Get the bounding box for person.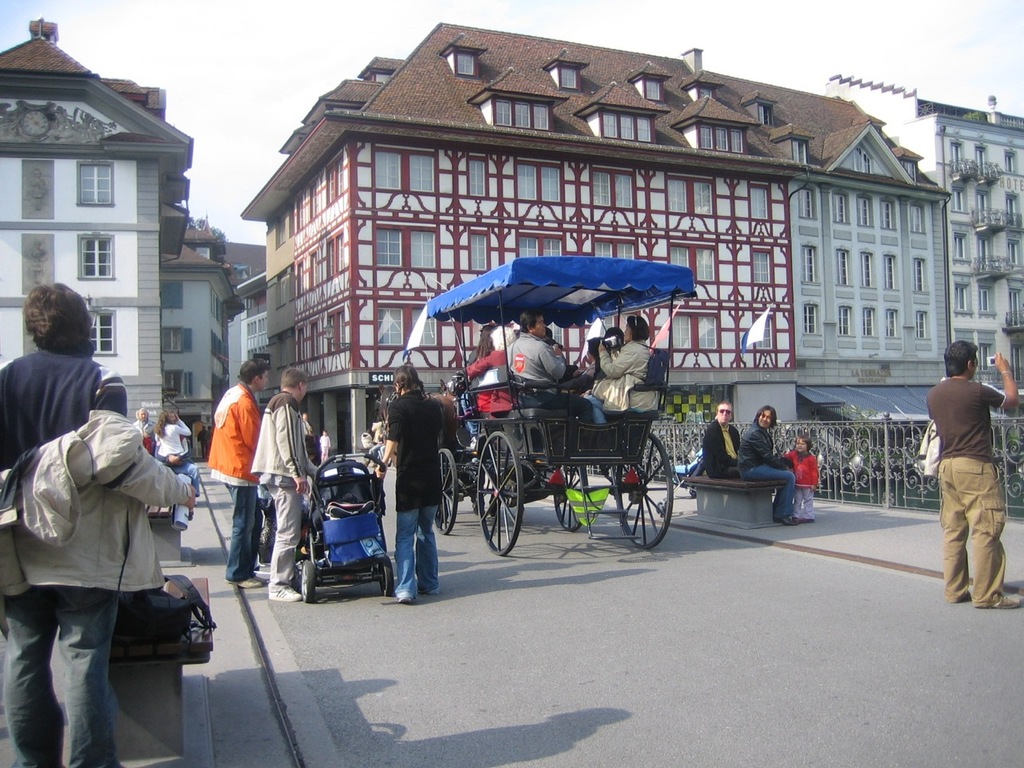
<bbox>192, 359, 262, 596</bbox>.
